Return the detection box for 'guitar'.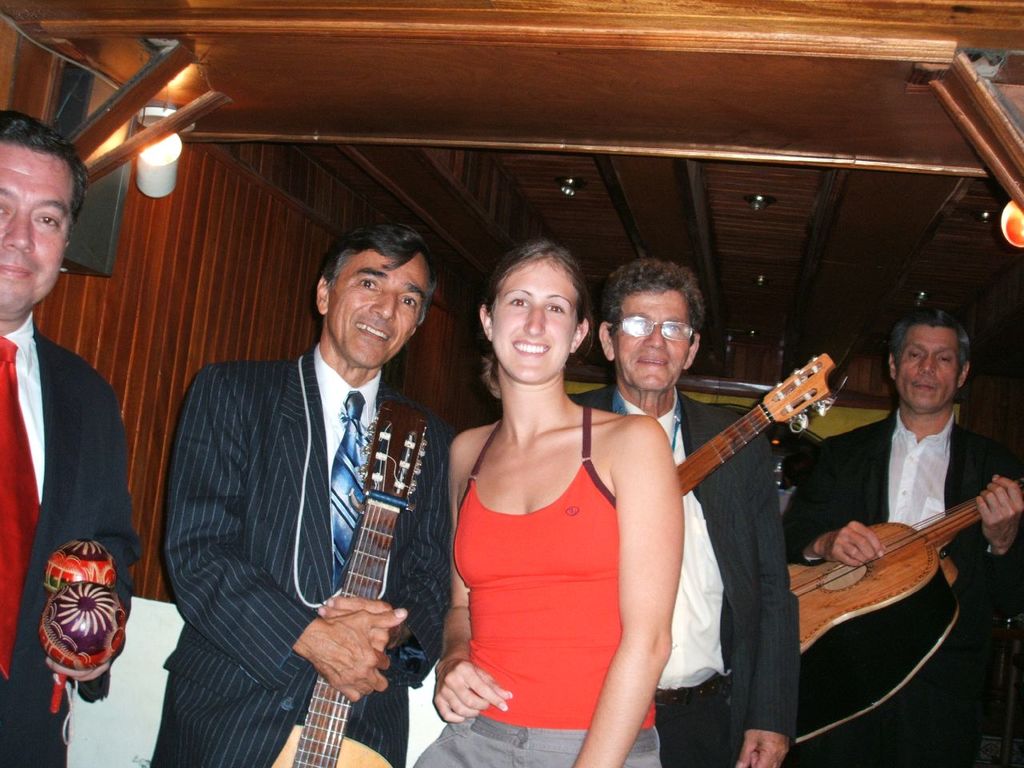
l=265, t=400, r=437, b=767.
